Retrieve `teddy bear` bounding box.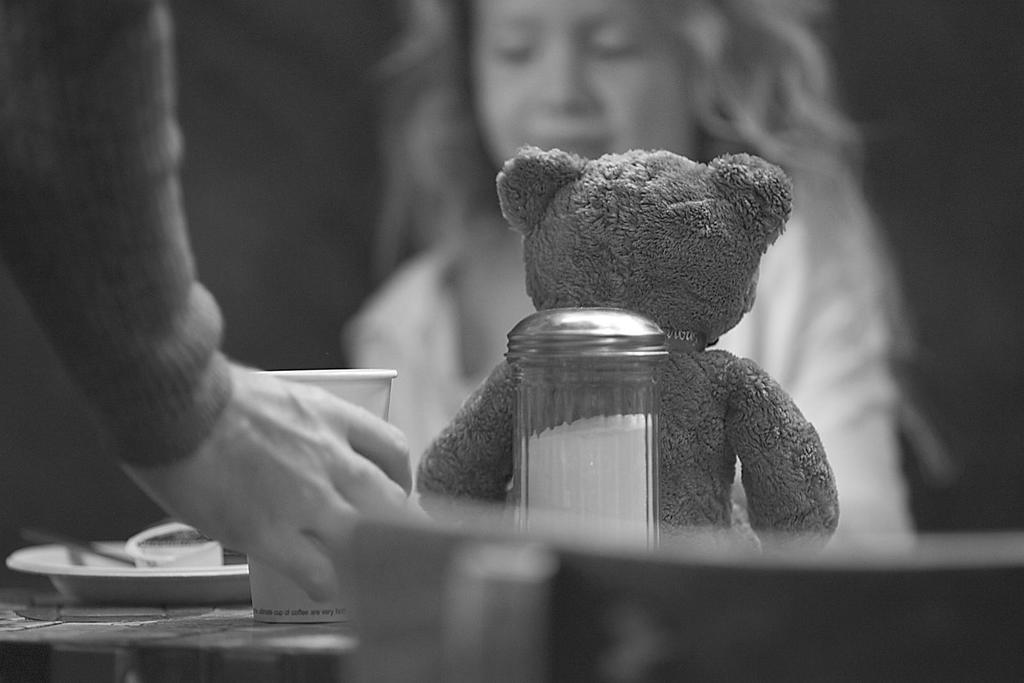
Bounding box: [left=412, top=150, right=847, bottom=547].
